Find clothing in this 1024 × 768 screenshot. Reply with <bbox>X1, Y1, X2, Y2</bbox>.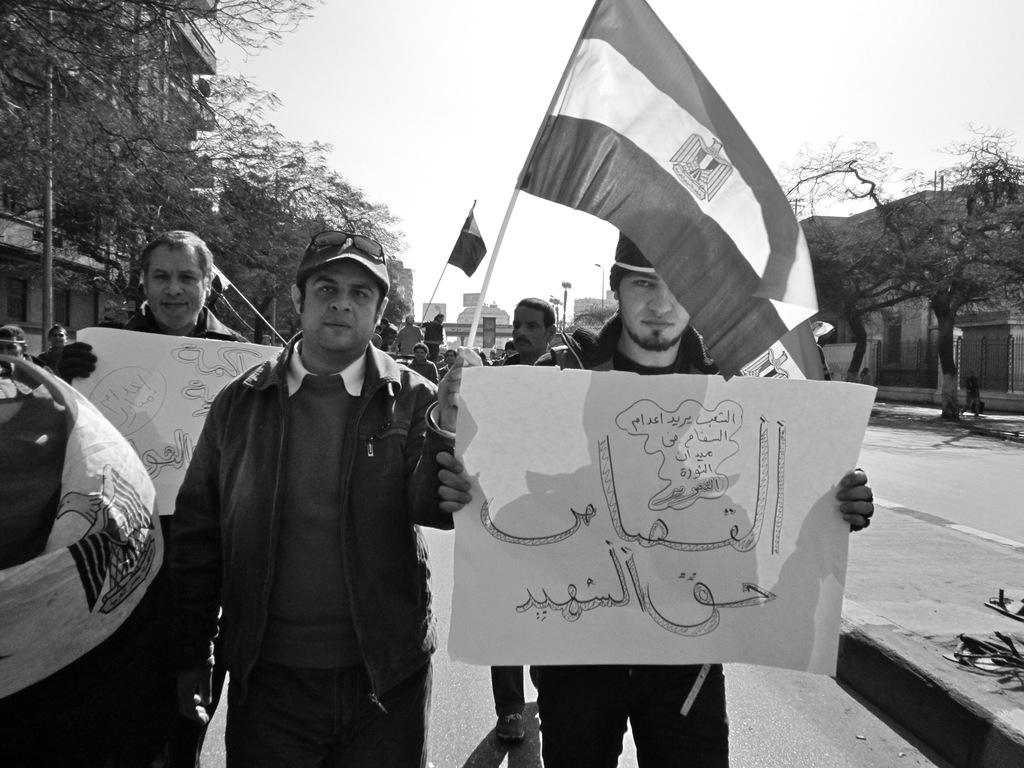
<bbox>380, 323, 393, 349</bbox>.
